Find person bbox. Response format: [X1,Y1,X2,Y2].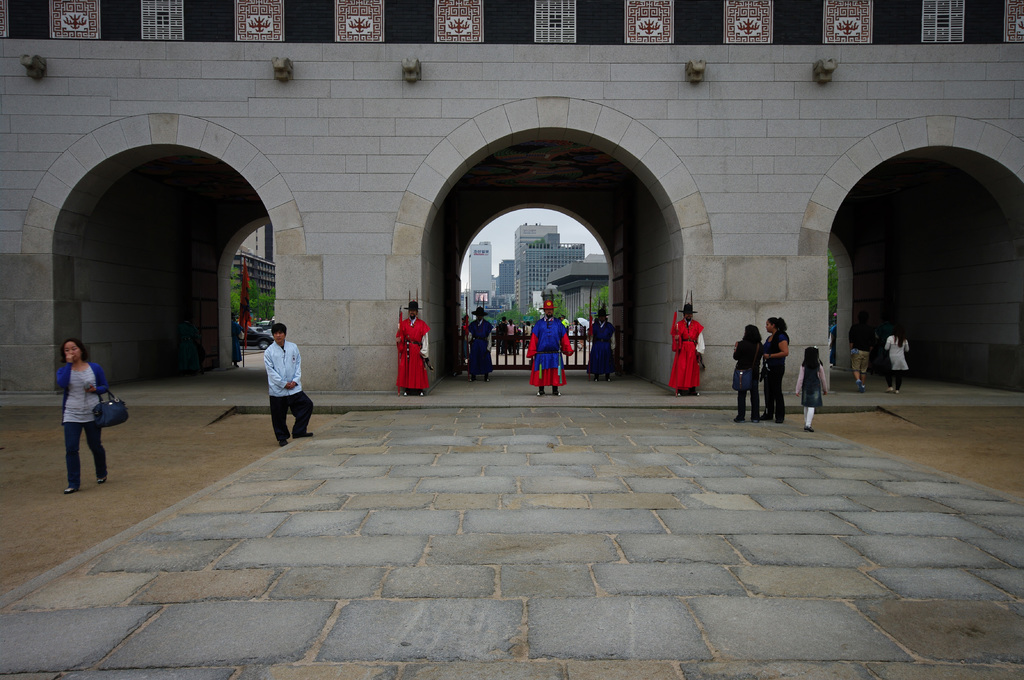
[506,318,522,352].
